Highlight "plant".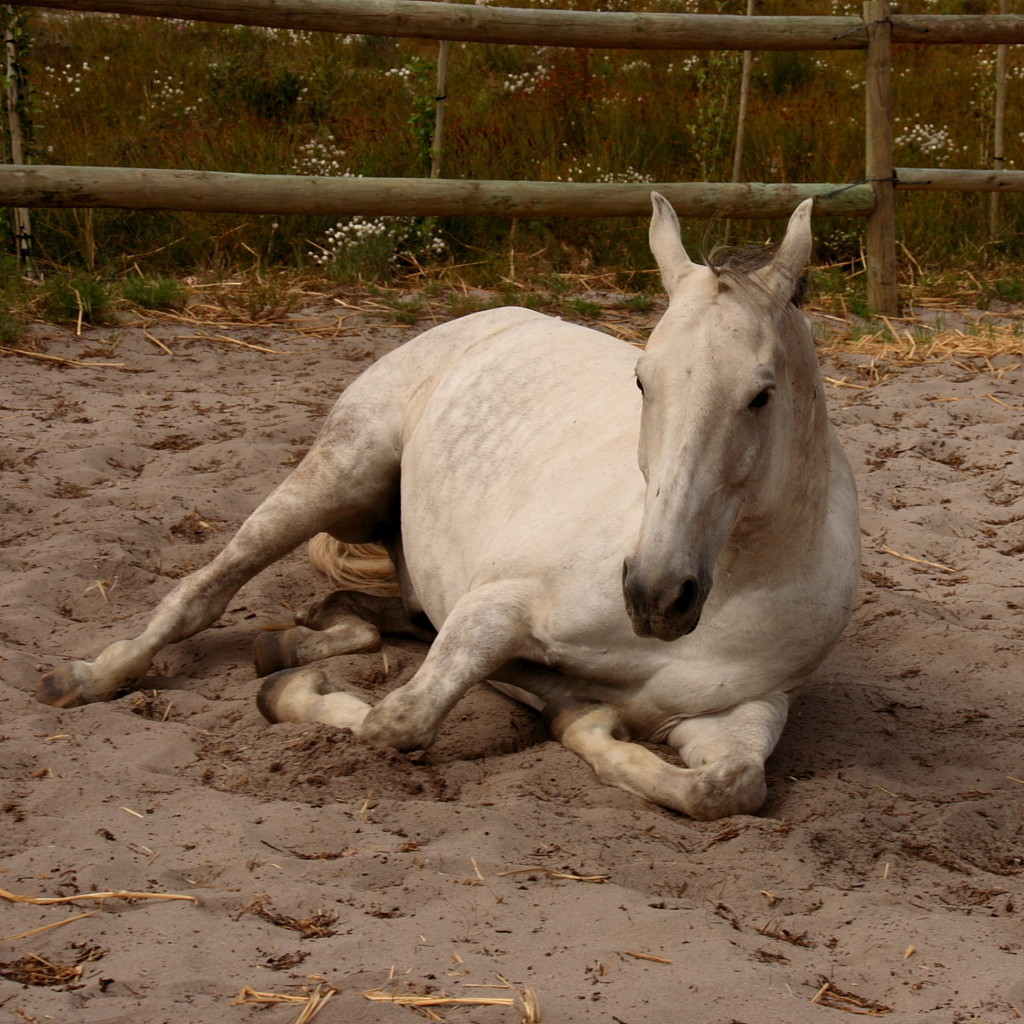
Highlighted region: 606:284:647:321.
